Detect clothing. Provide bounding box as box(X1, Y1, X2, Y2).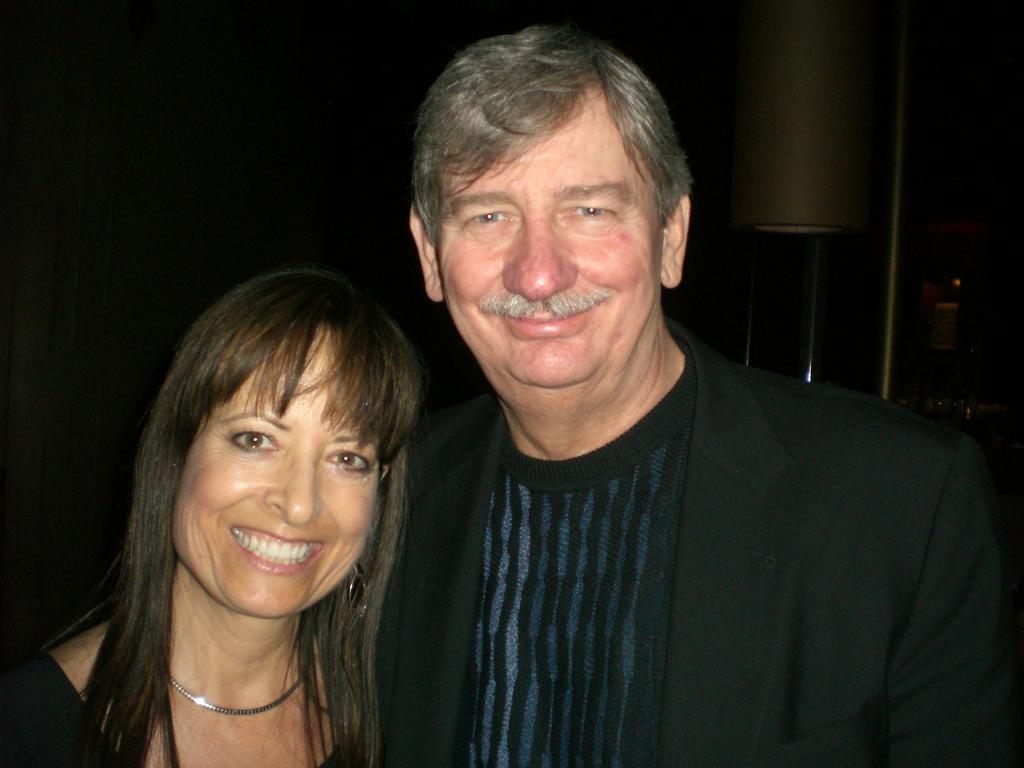
box(0, 653, 360, 767).
